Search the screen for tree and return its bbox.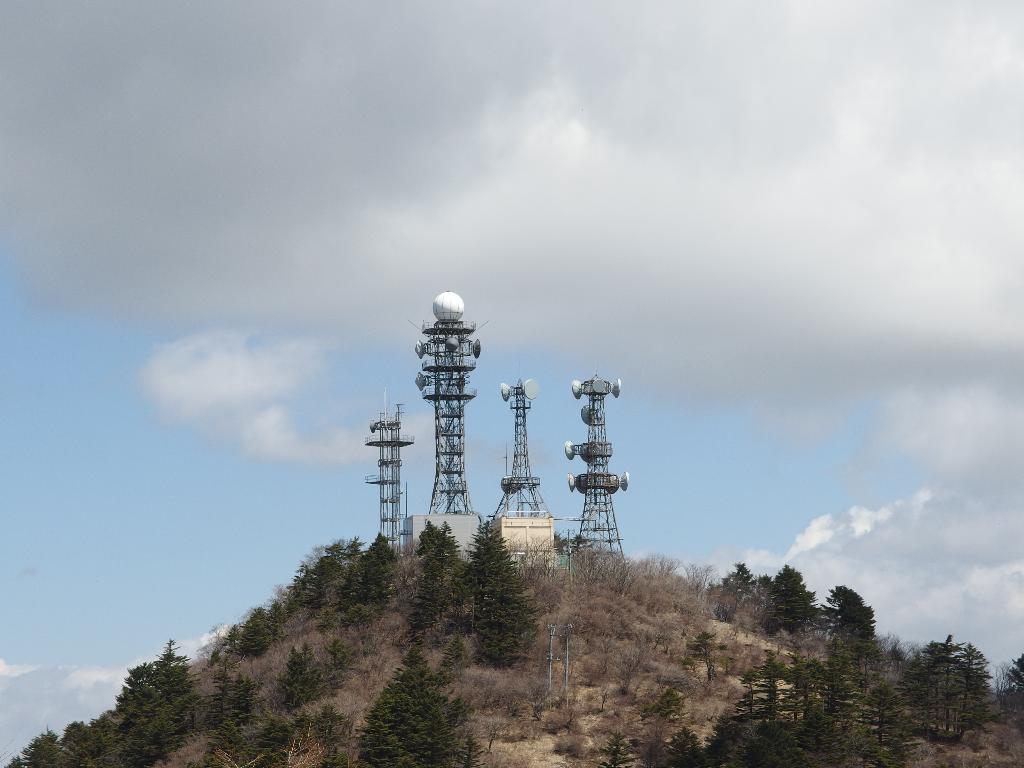
Found: (1006,651,1023,726).
